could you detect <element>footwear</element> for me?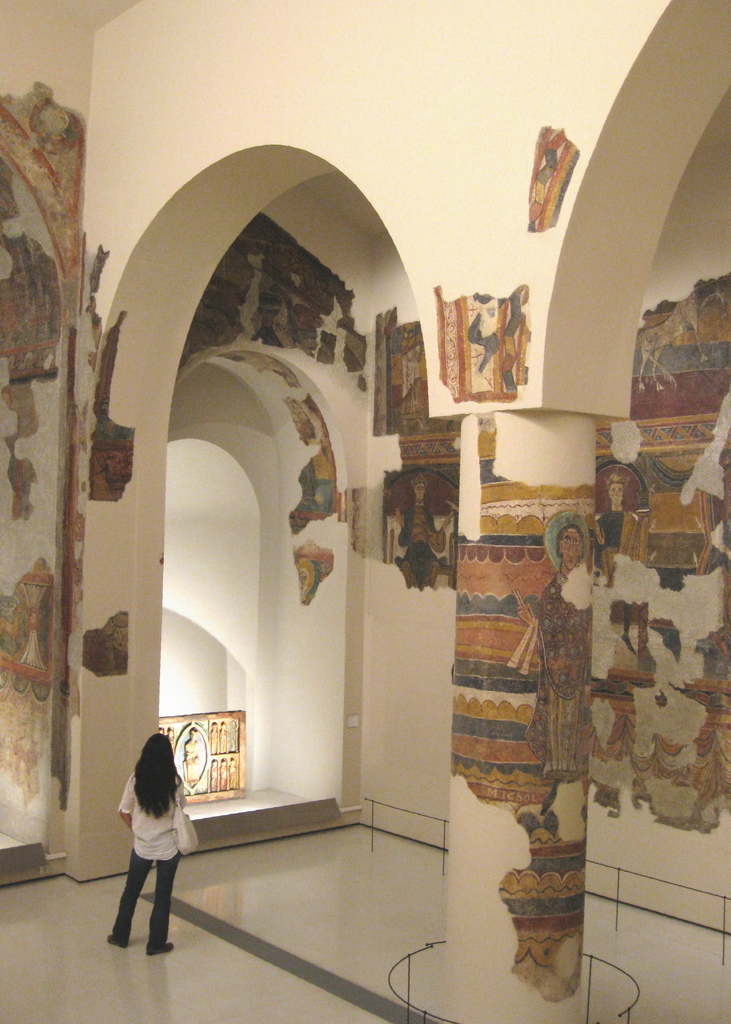
Detection result: {"left": 148, "top": 941, "right": 176, "bottom": 954}.
